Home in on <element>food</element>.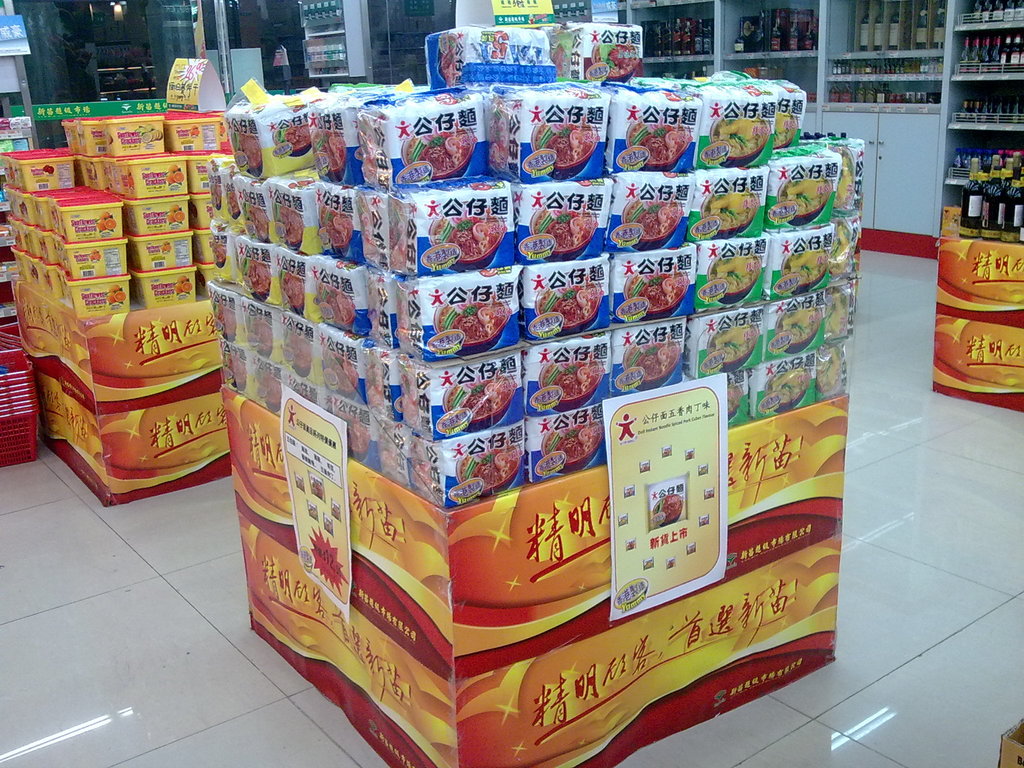
Homed in at bbox=(108, 282, 125, 307).
